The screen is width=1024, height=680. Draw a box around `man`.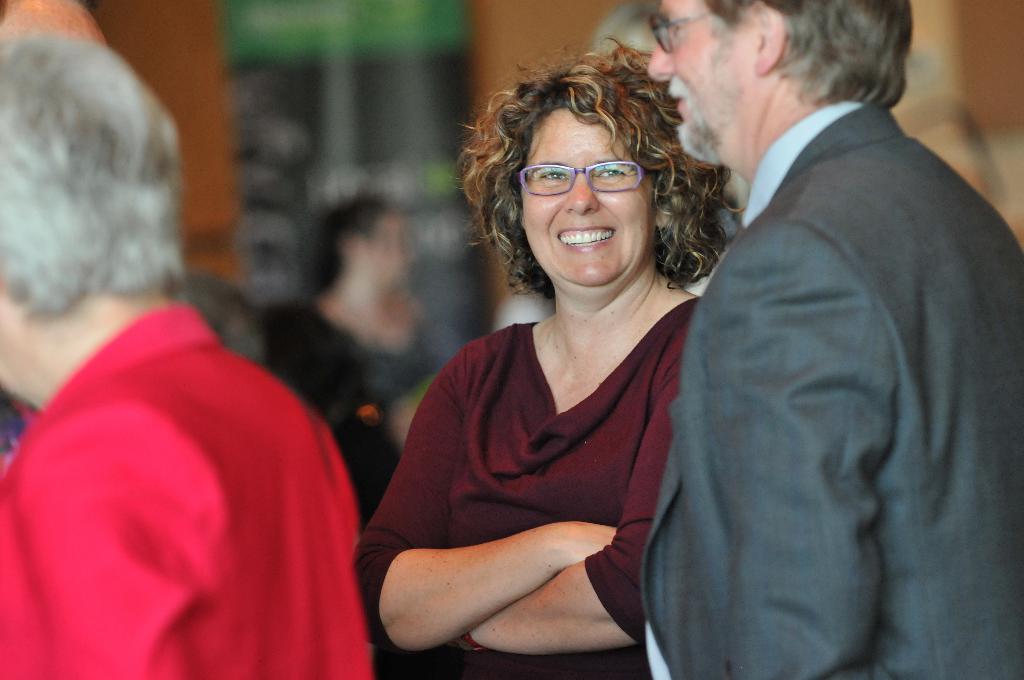
639 0 1007 676.
